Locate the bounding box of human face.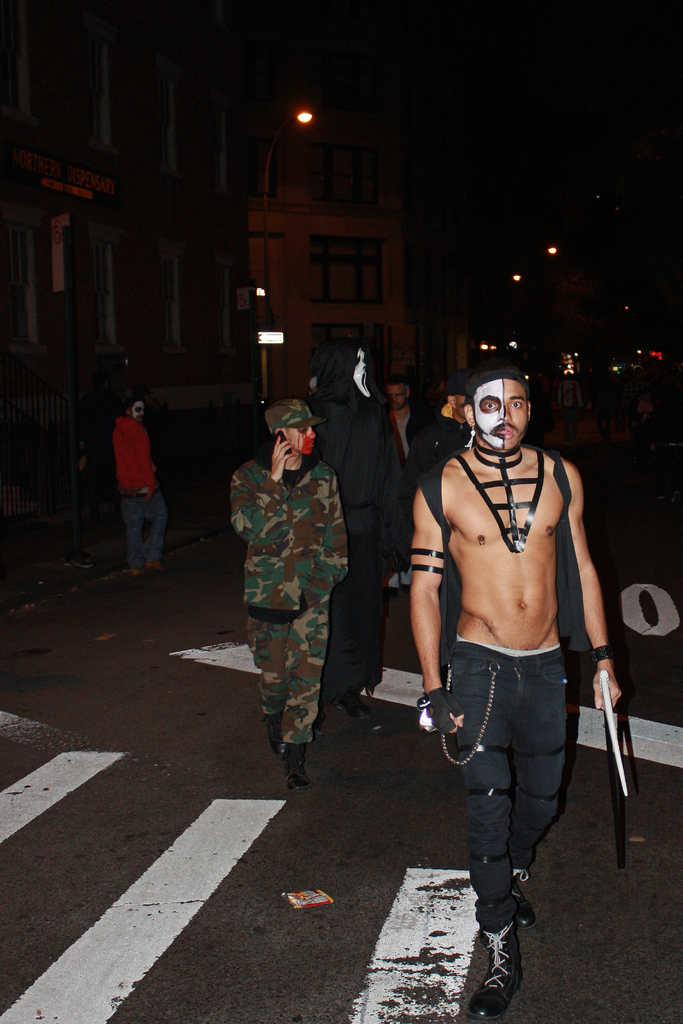
Bounding box: (288, 429, 318, 454).
